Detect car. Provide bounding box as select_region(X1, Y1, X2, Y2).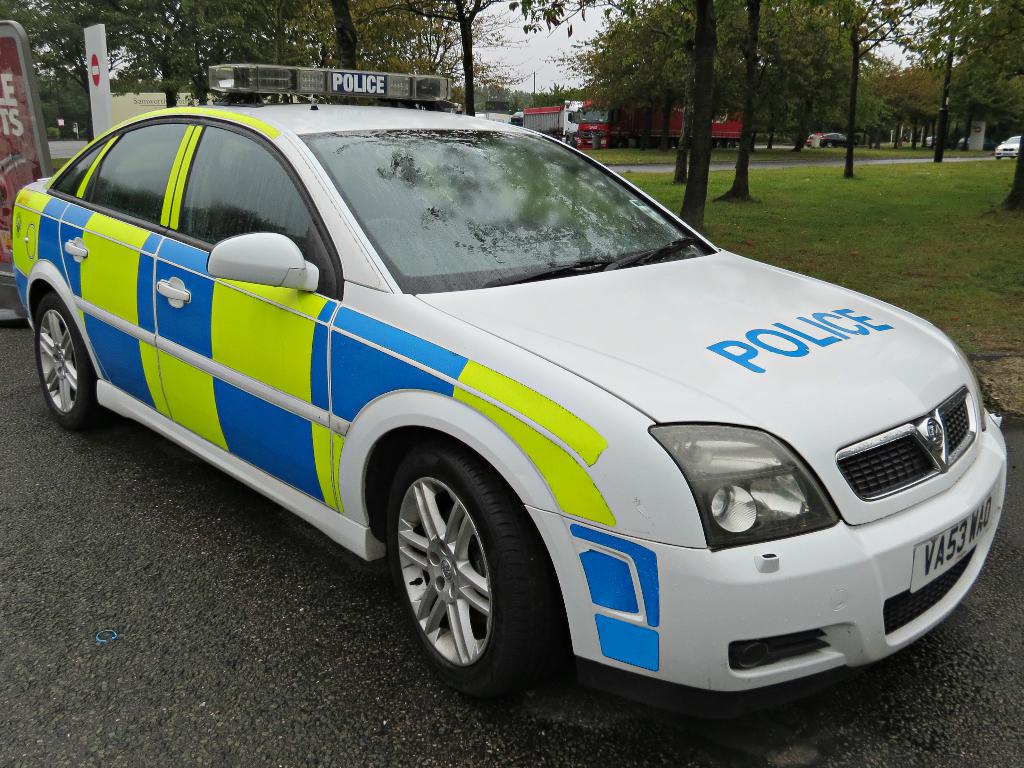
select_region(804, 129, 859, 149).
